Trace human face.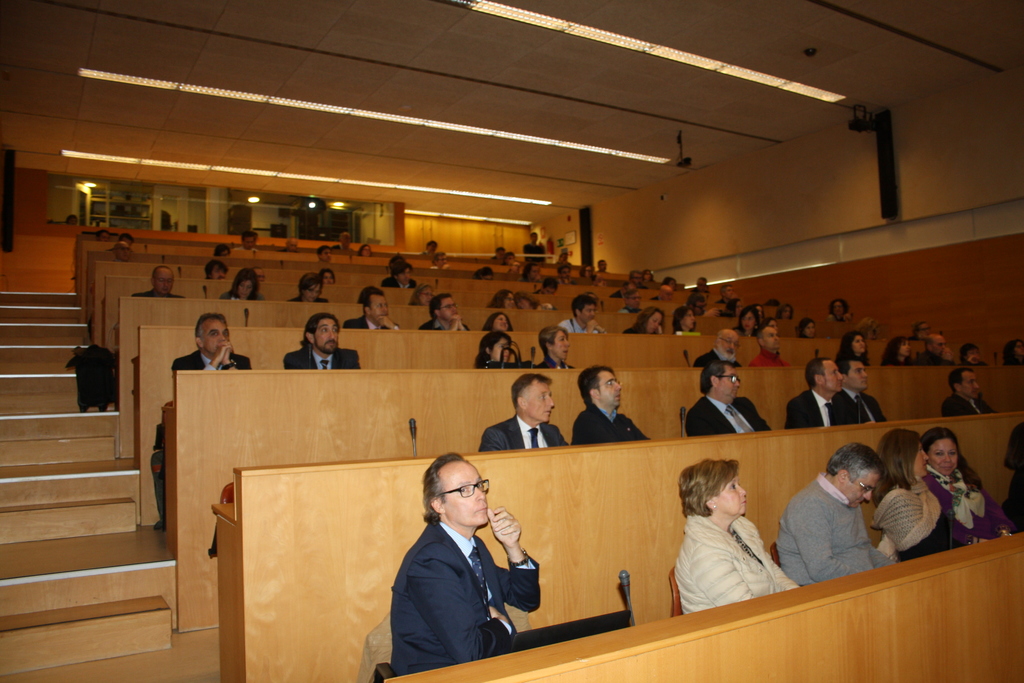
Traced to [x1=721, y1=368, x2=742, y2=398].
